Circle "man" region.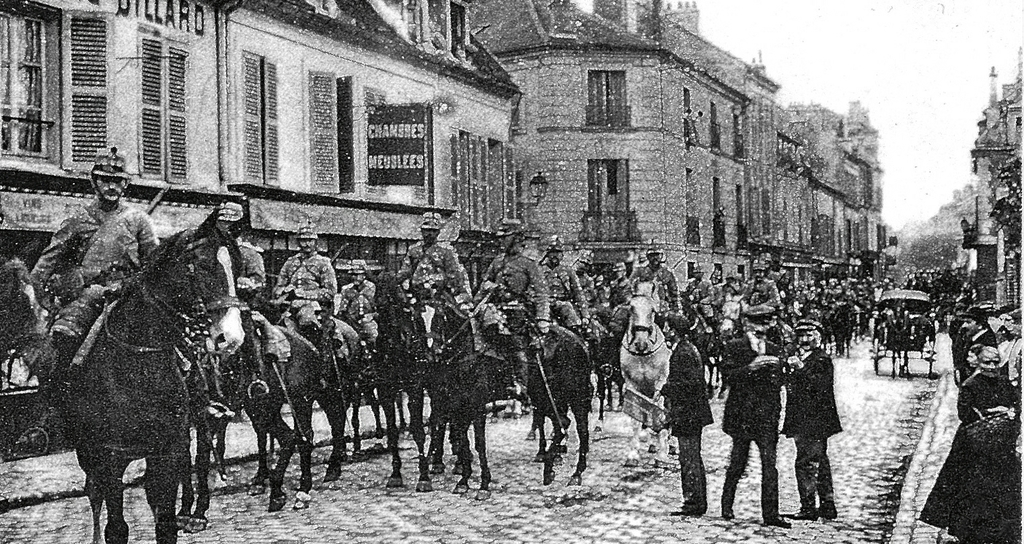
Region: locate(269, 228, 340, 396).
